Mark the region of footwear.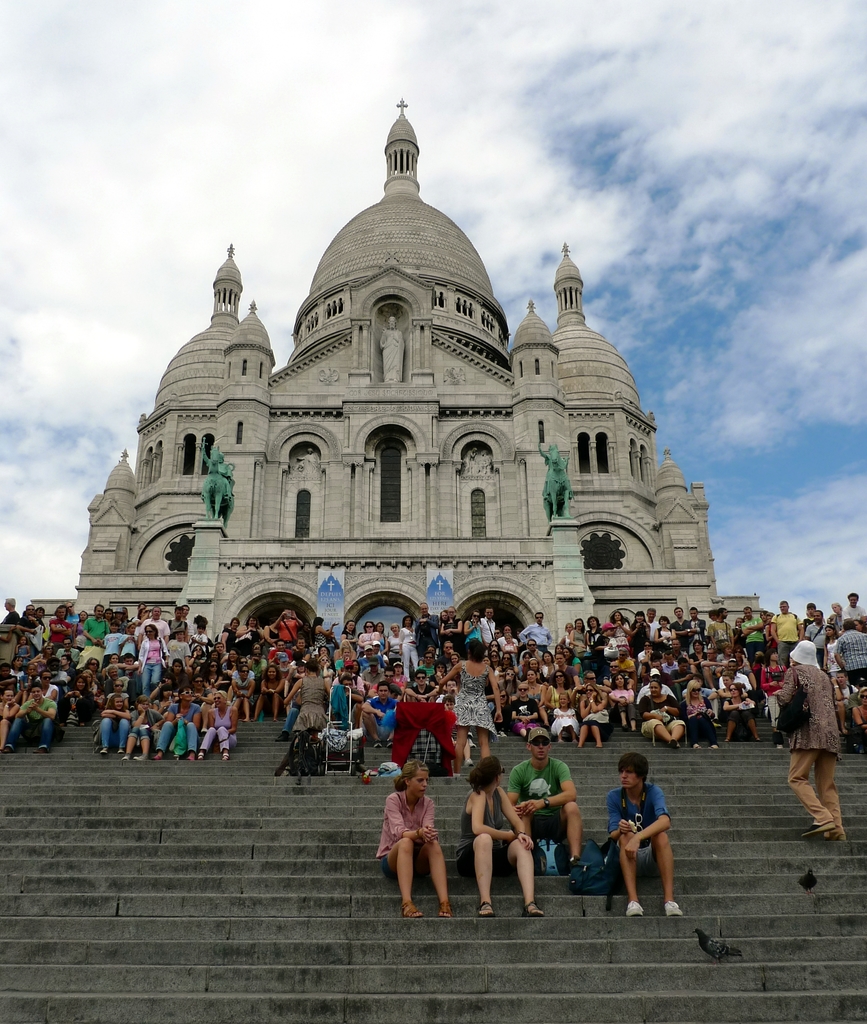
Region: box(184, 753, 192, 764).
